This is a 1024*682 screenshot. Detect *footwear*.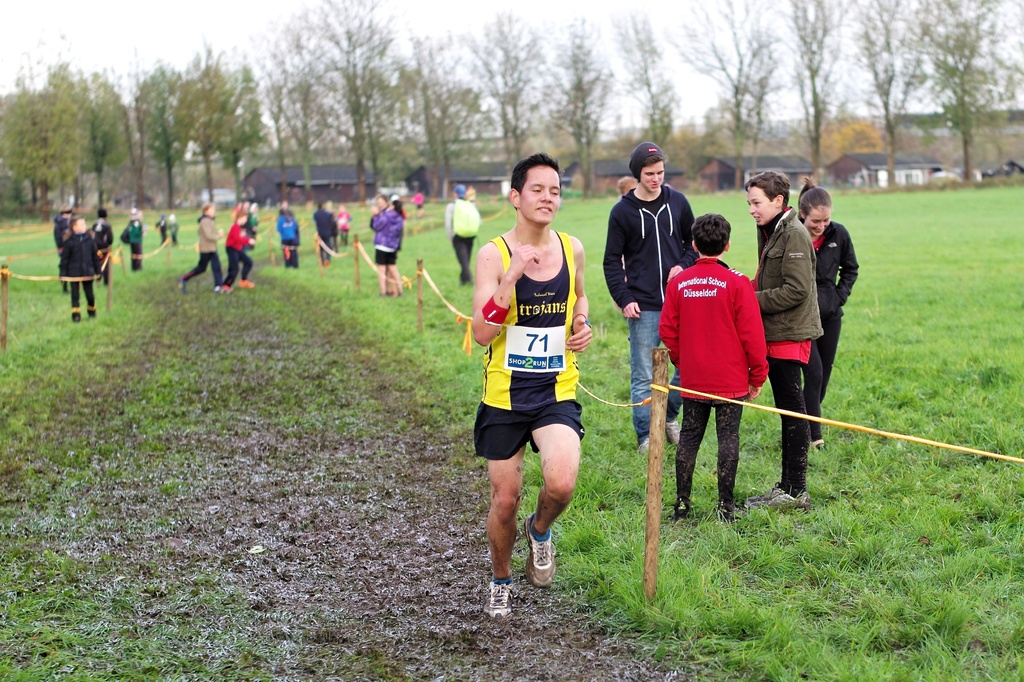
{"x1": 220, "y1": 284, "x2": 234, "y2": 291}.
